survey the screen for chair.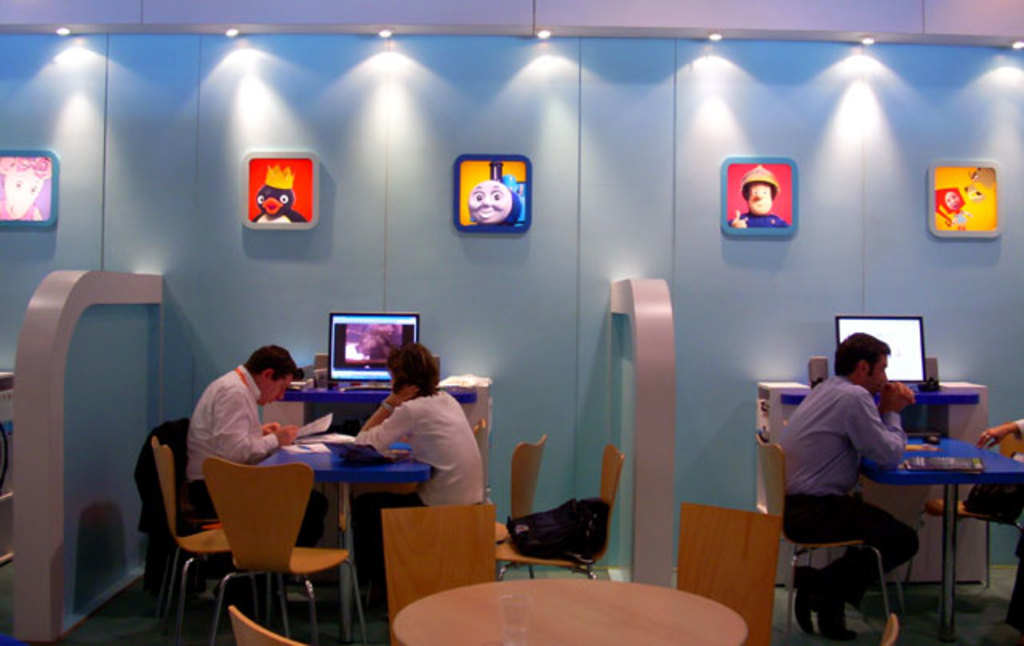
Survey found: (902, 425, 1022, 620).
